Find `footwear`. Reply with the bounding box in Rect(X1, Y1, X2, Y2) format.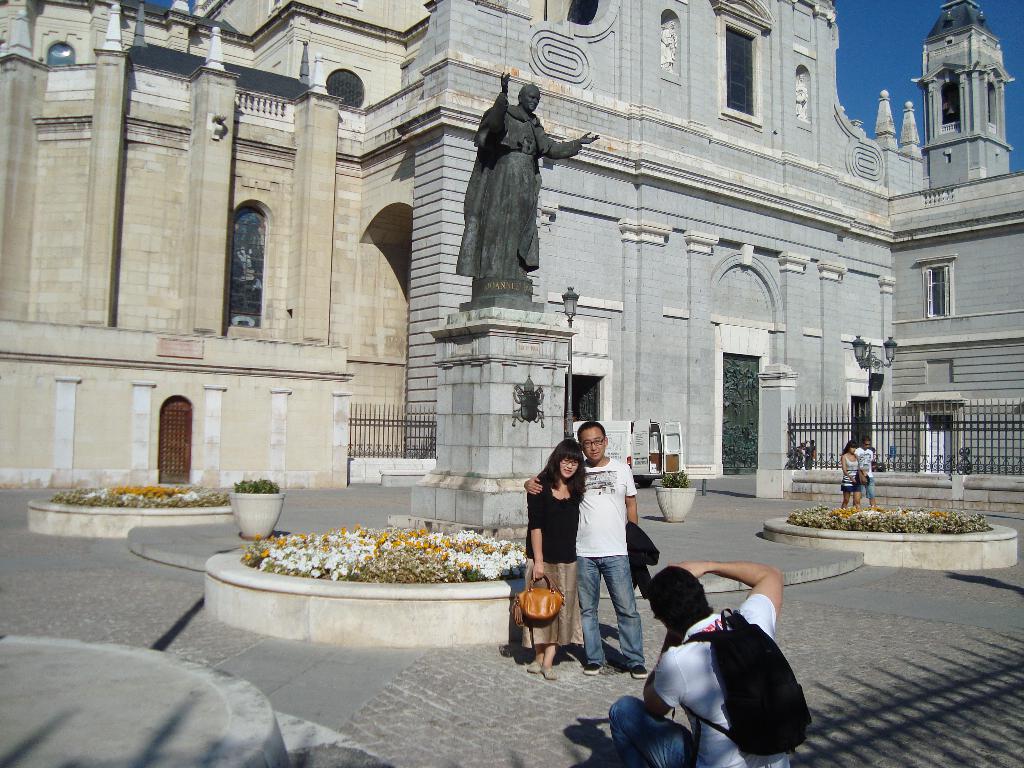
Rect(542, 664, 555, 678).
